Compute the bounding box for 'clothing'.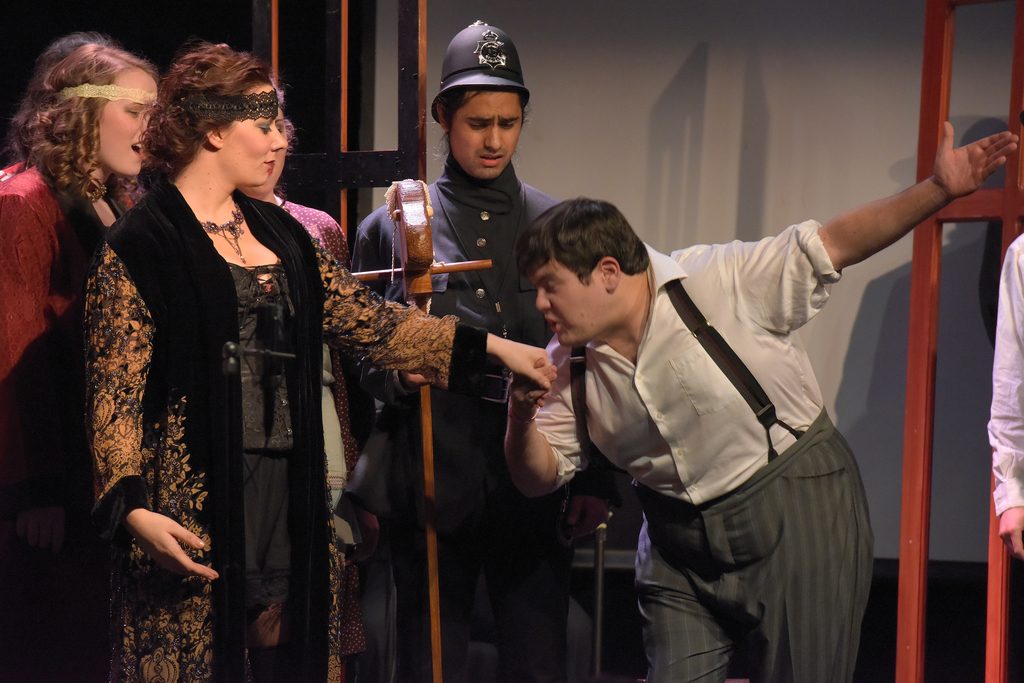
region(91, 175, 466, 682).
